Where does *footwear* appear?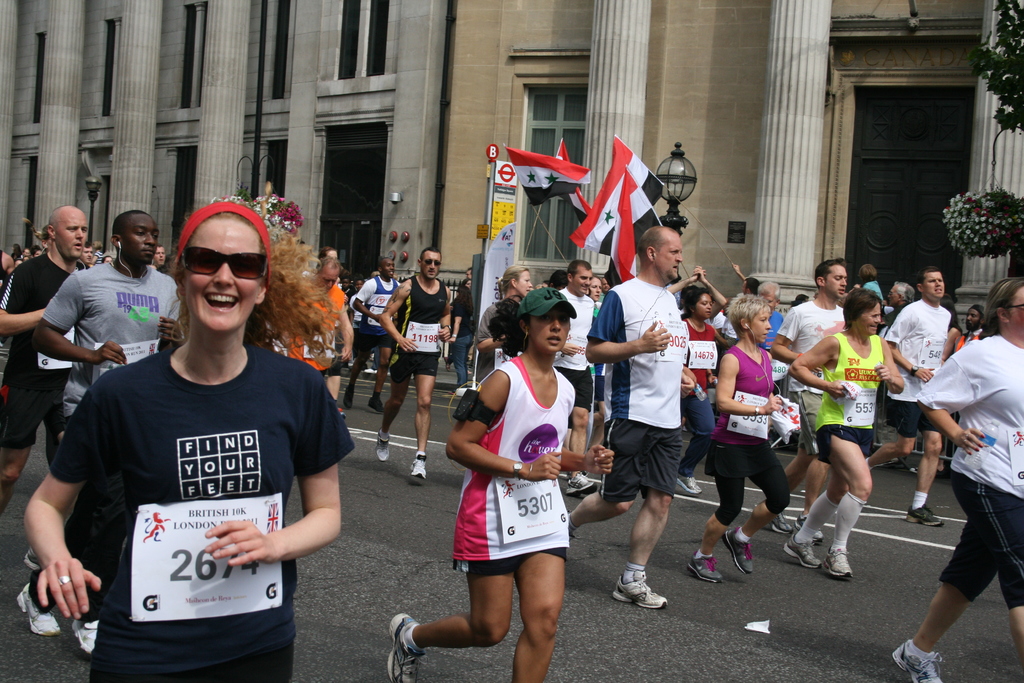
Appears at (x1=887, y1=635, x2=942, y2=682).
